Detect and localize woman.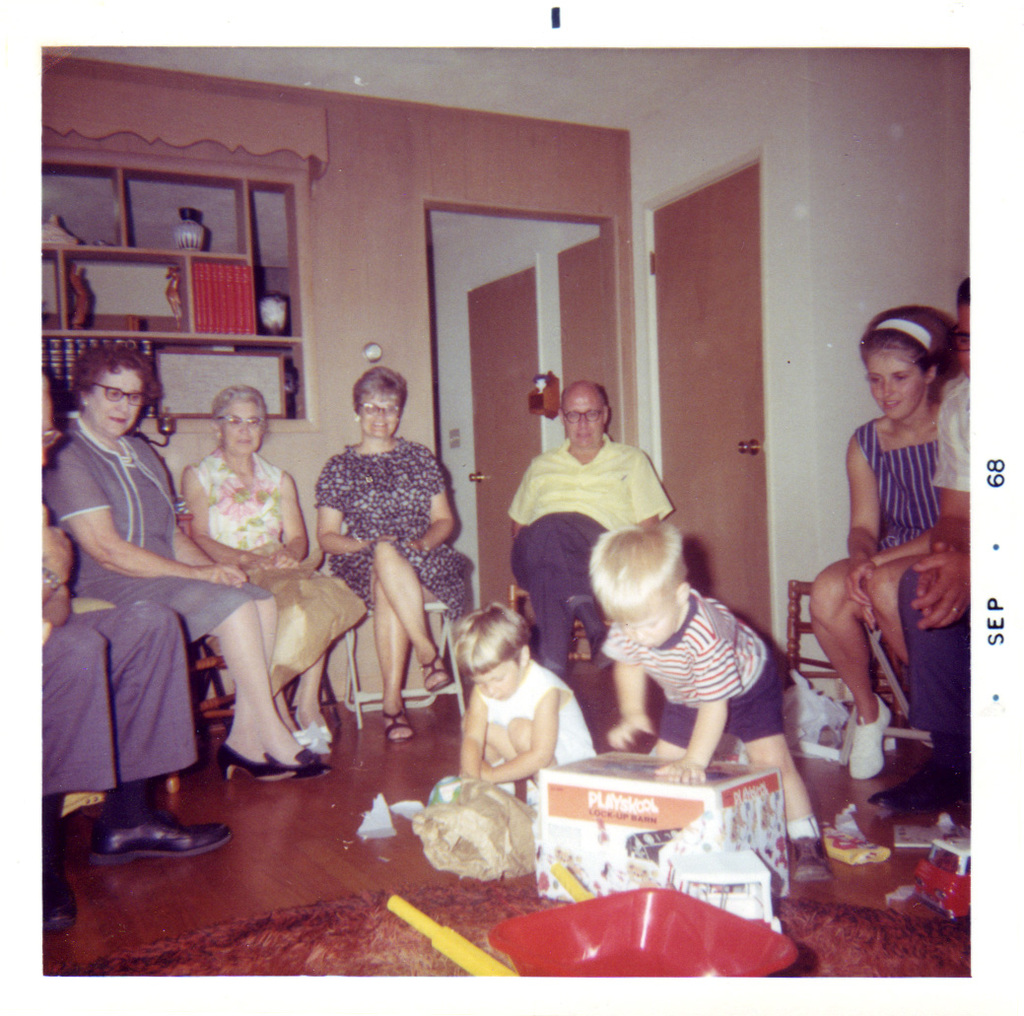
Localized at left=810, top=310, right=972, bottom=796.
